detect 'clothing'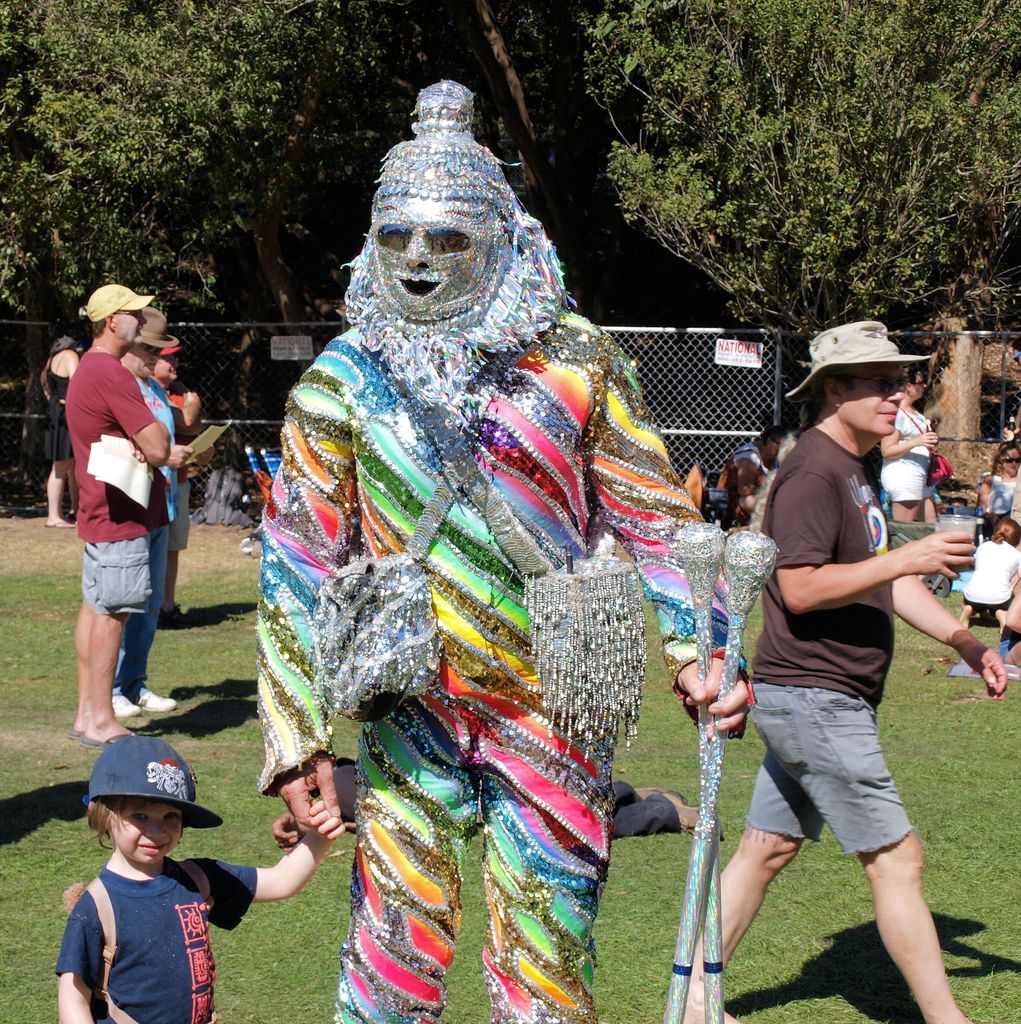
43/357/72/464
